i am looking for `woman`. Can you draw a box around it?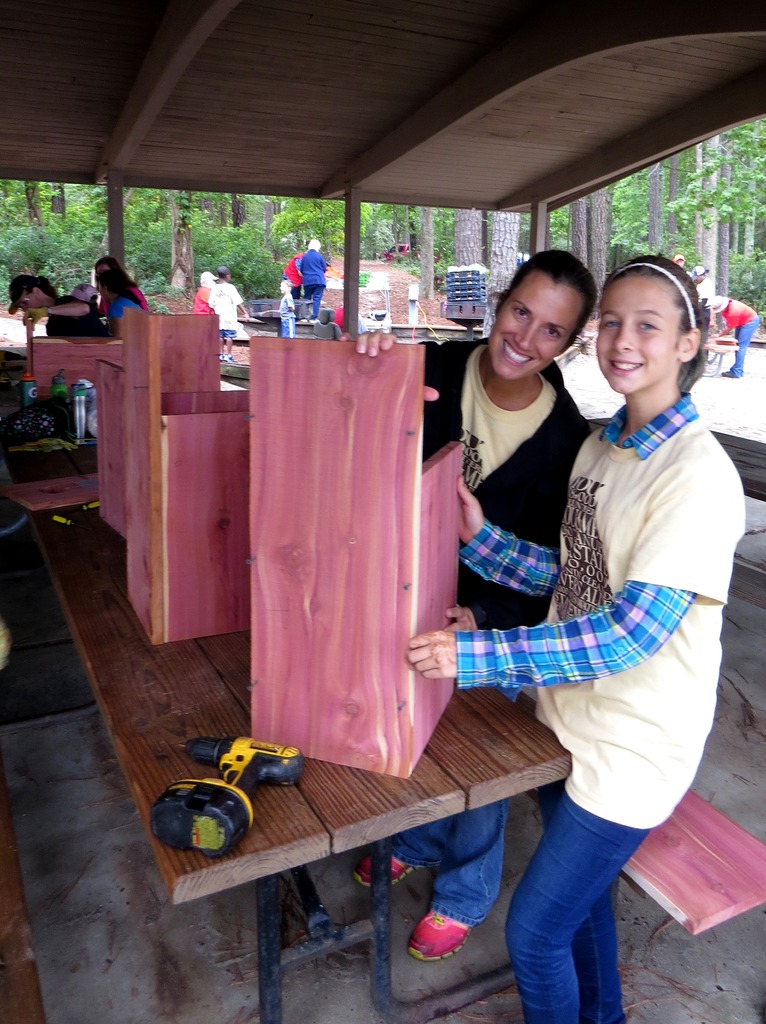
Sure, the bounding box is region(6, 275, 110, 337).
